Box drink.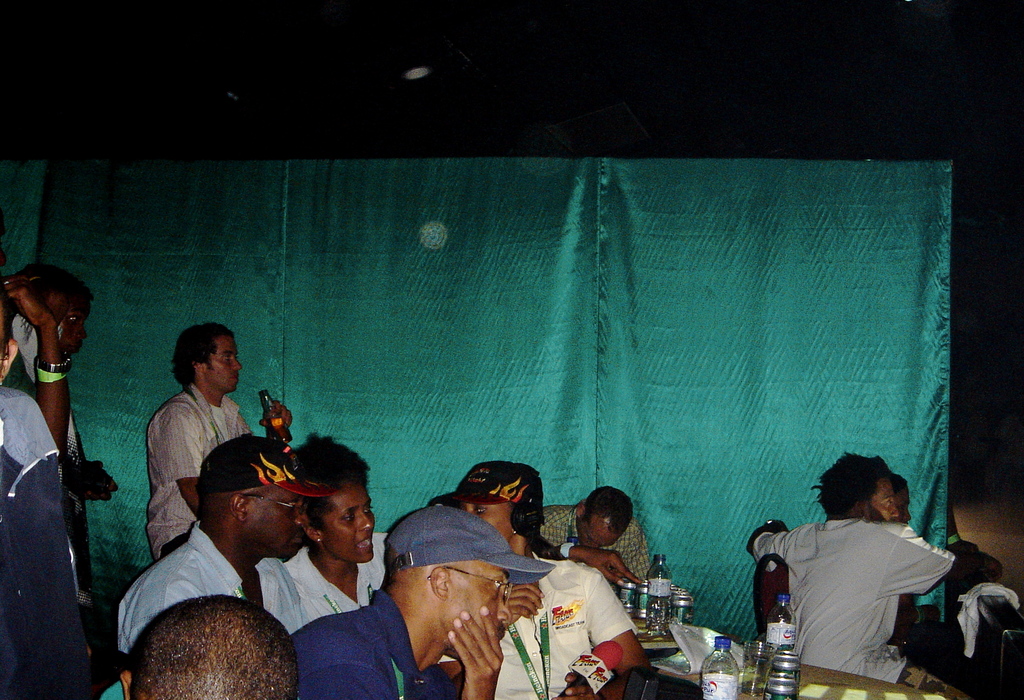
743/651/773/699.
